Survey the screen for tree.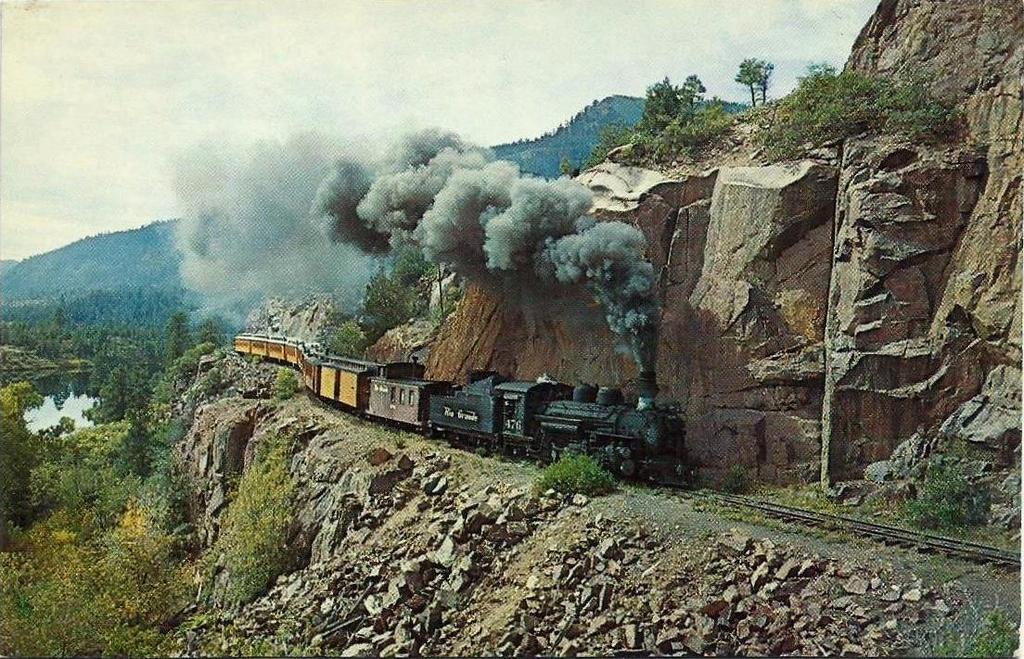
Survey found: rect(103, 492, 188, 621).
